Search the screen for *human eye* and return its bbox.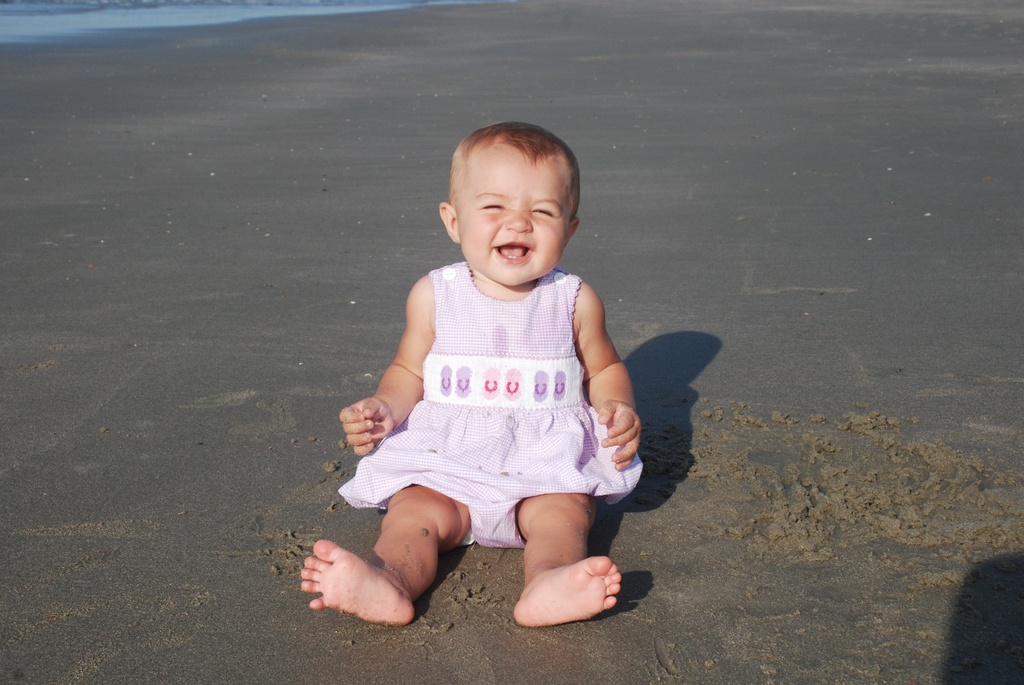
Found: (left=531, top=205, right=556, bottom=219).
